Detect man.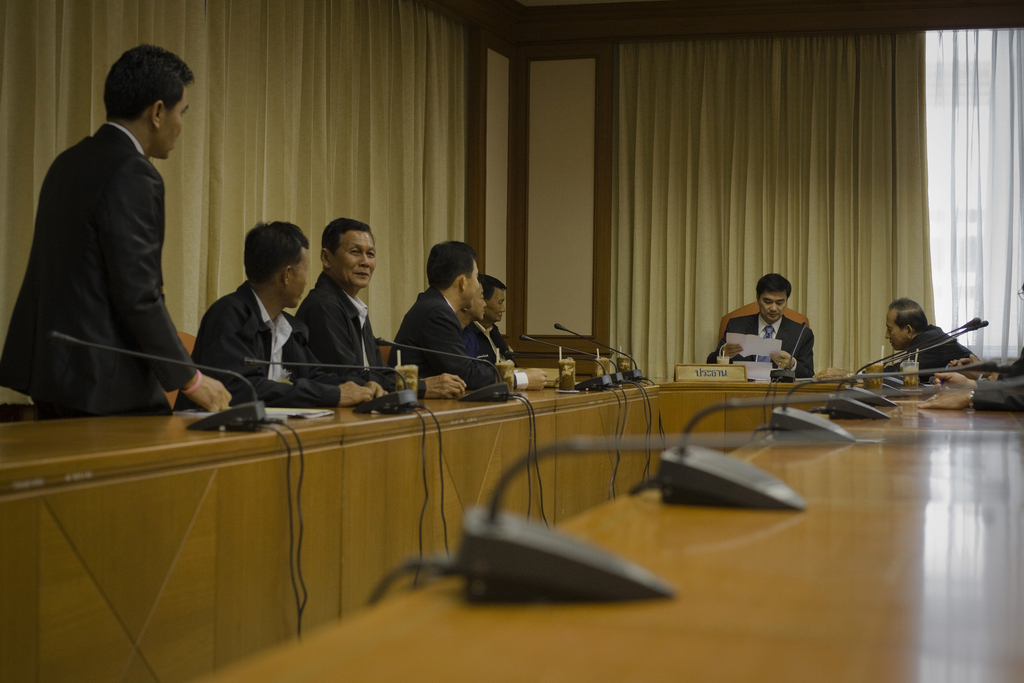
Detected at 456,277,547,383.
